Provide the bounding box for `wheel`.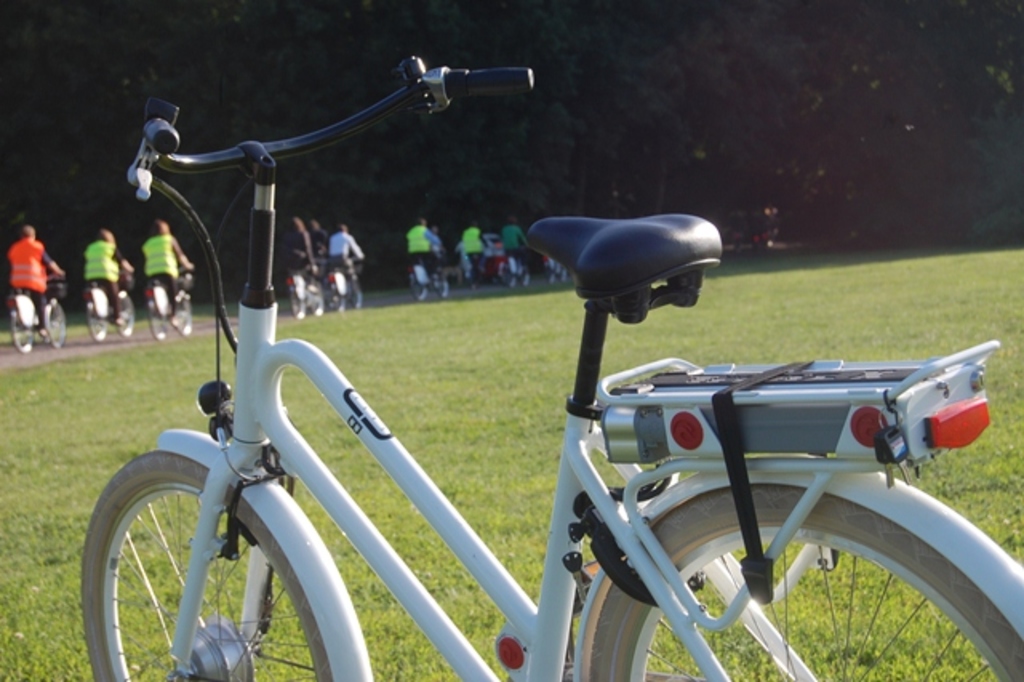
left=146, top=287, right=168, bottom=341.
